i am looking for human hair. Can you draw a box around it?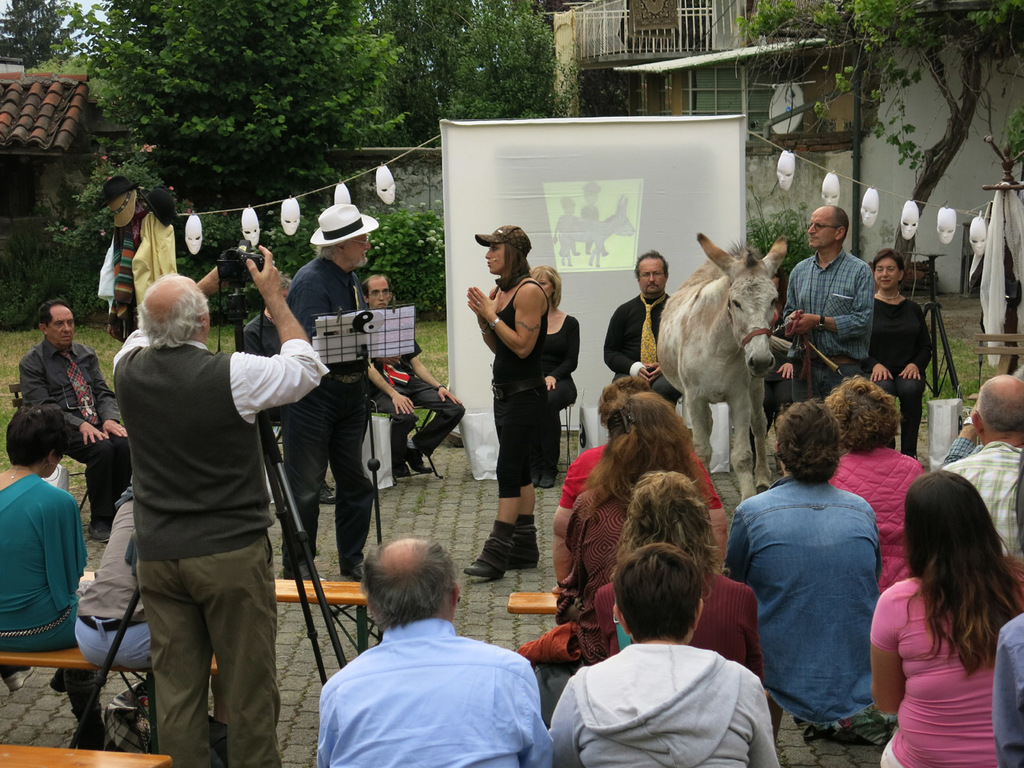
Sure, the bounding box is 598,358,645,426.
